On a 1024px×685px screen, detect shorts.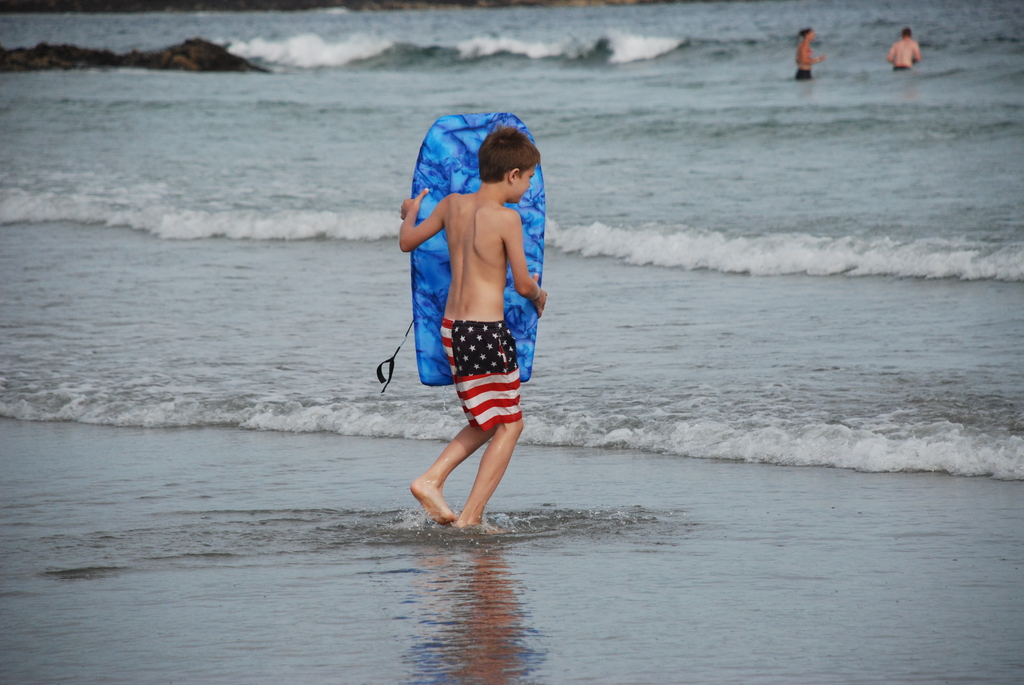
(795, 68, 813, 80).
